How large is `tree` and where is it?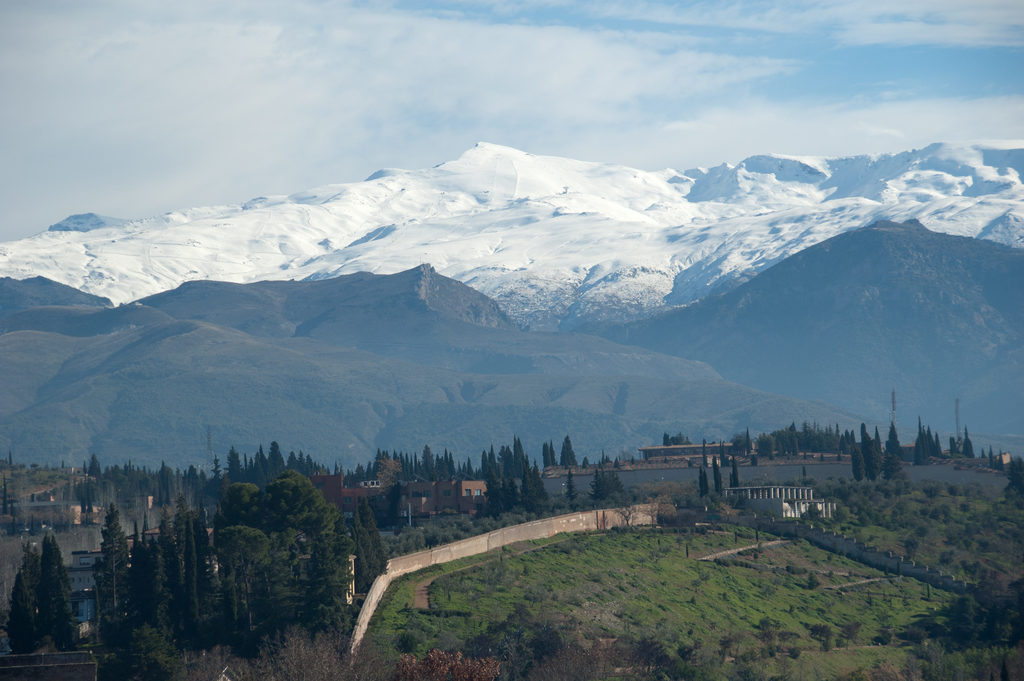
Bounding box: bbox=[787, 603, 798, 614].
